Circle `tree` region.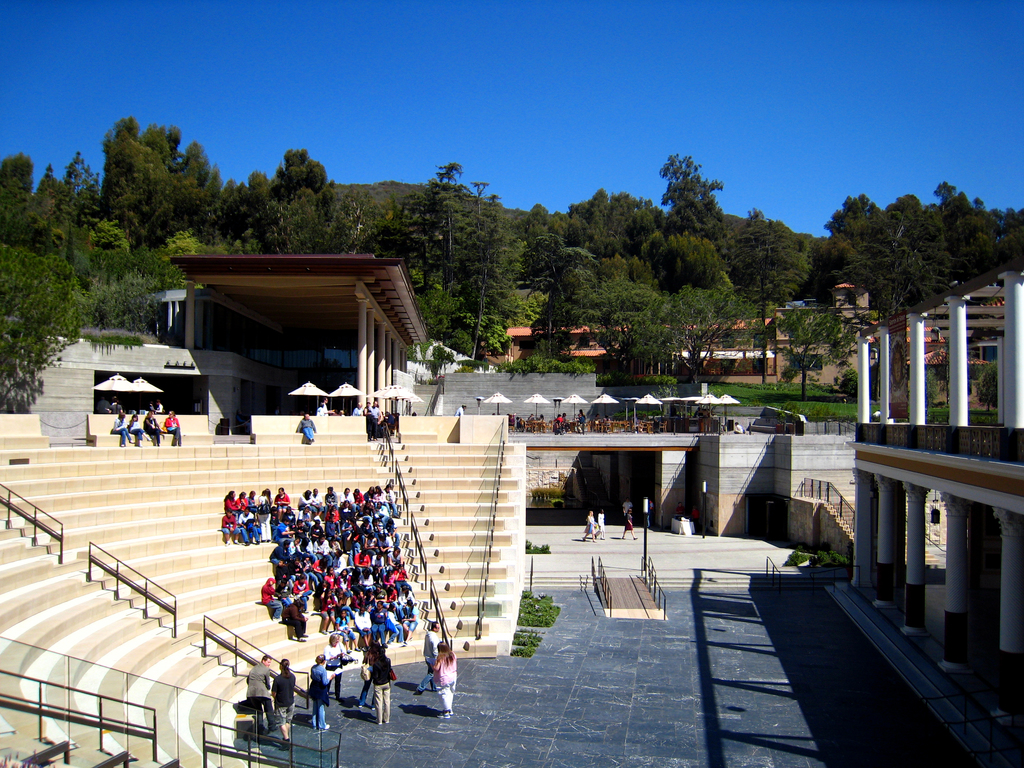
Region: BBox(652, 222, 733, 299).
